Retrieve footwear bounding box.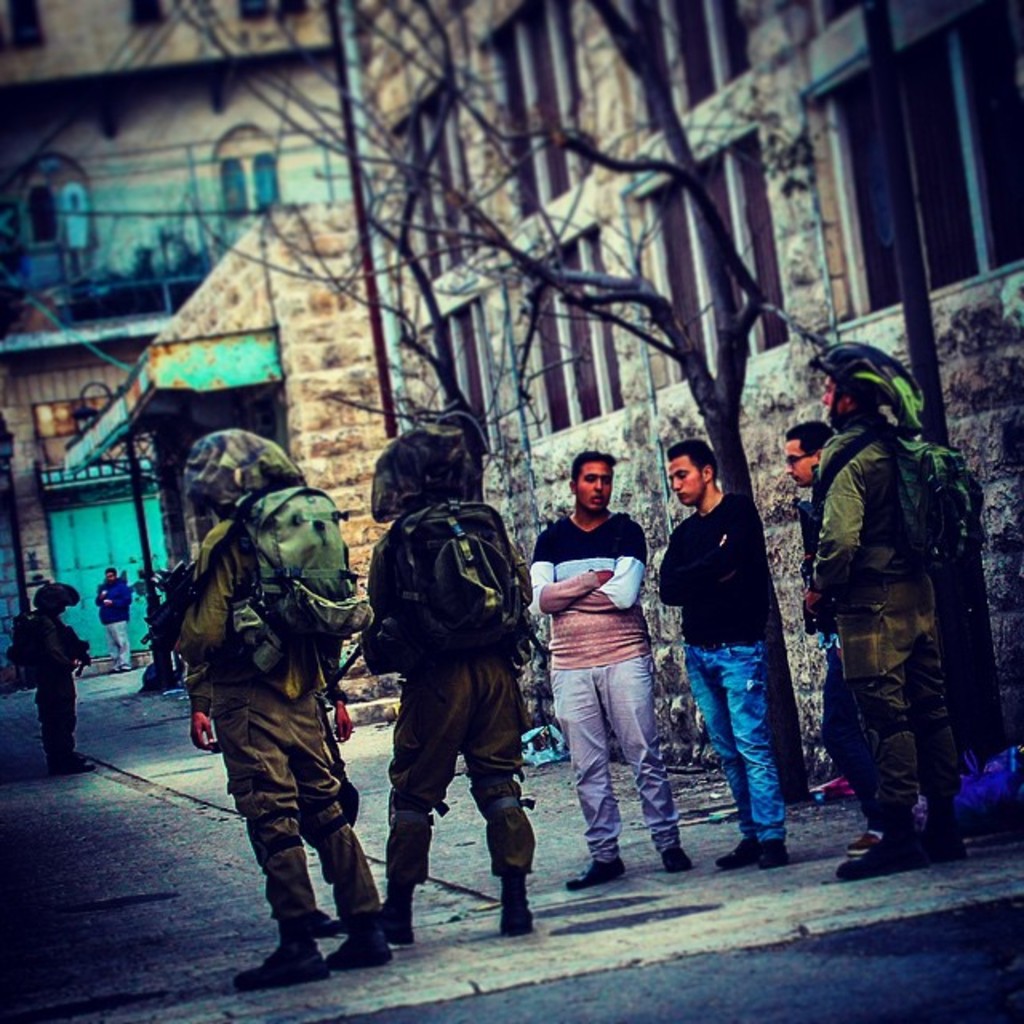
Bounding box: Rect(656, 843, 698, 870).
